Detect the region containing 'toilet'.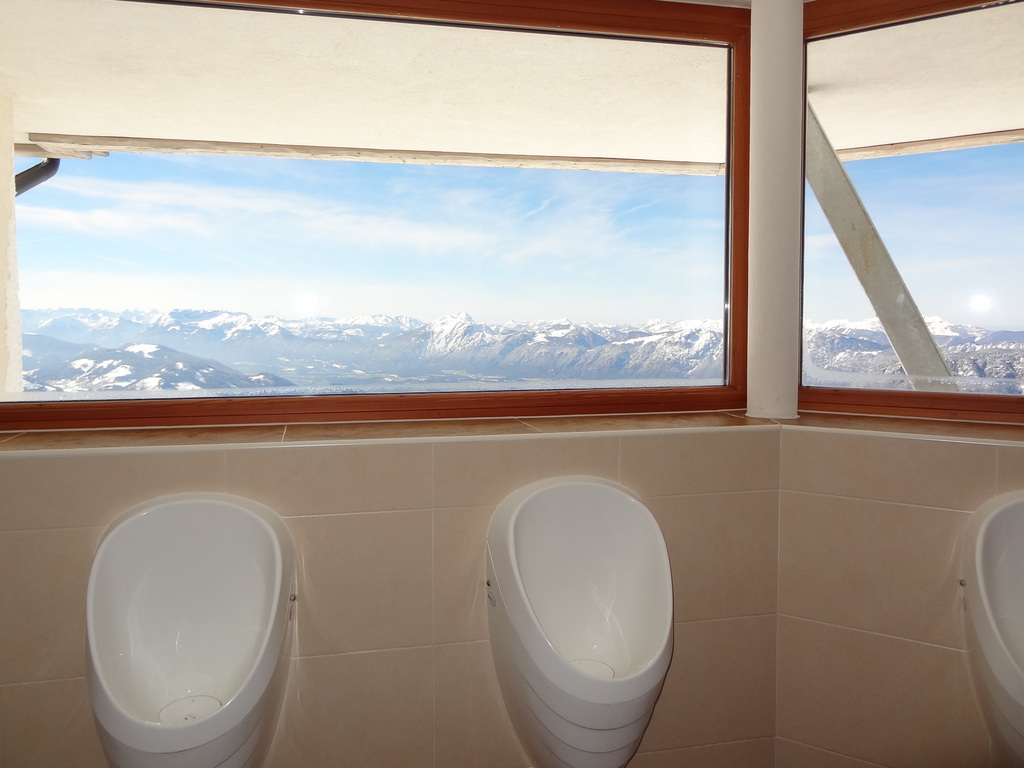
[84,487,301,767].
